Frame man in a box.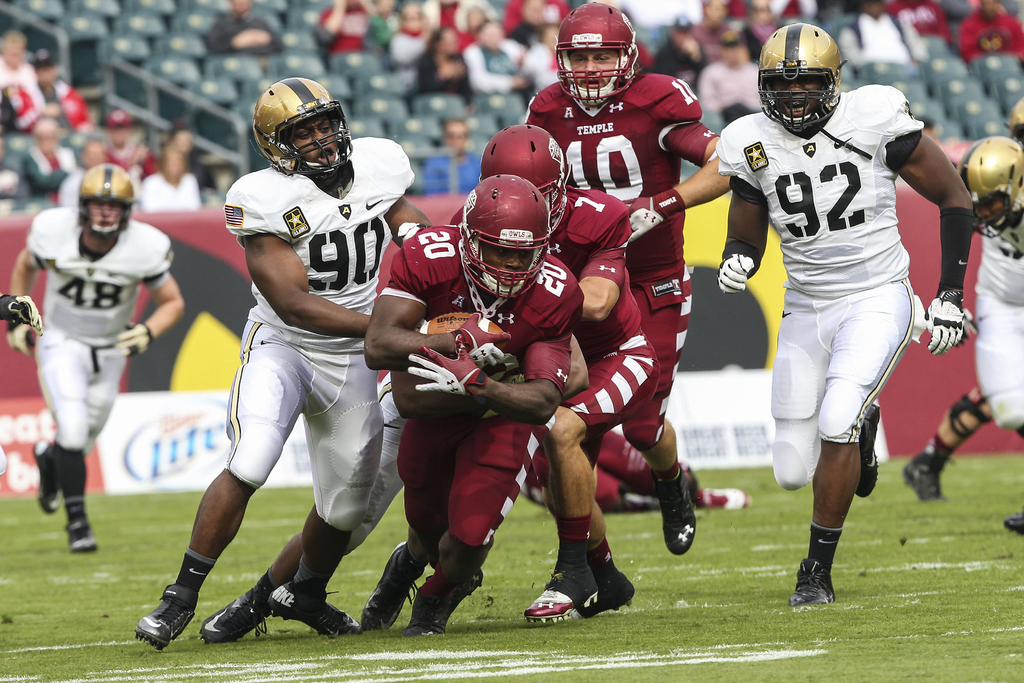
detection(522, 2, 731, 554).
